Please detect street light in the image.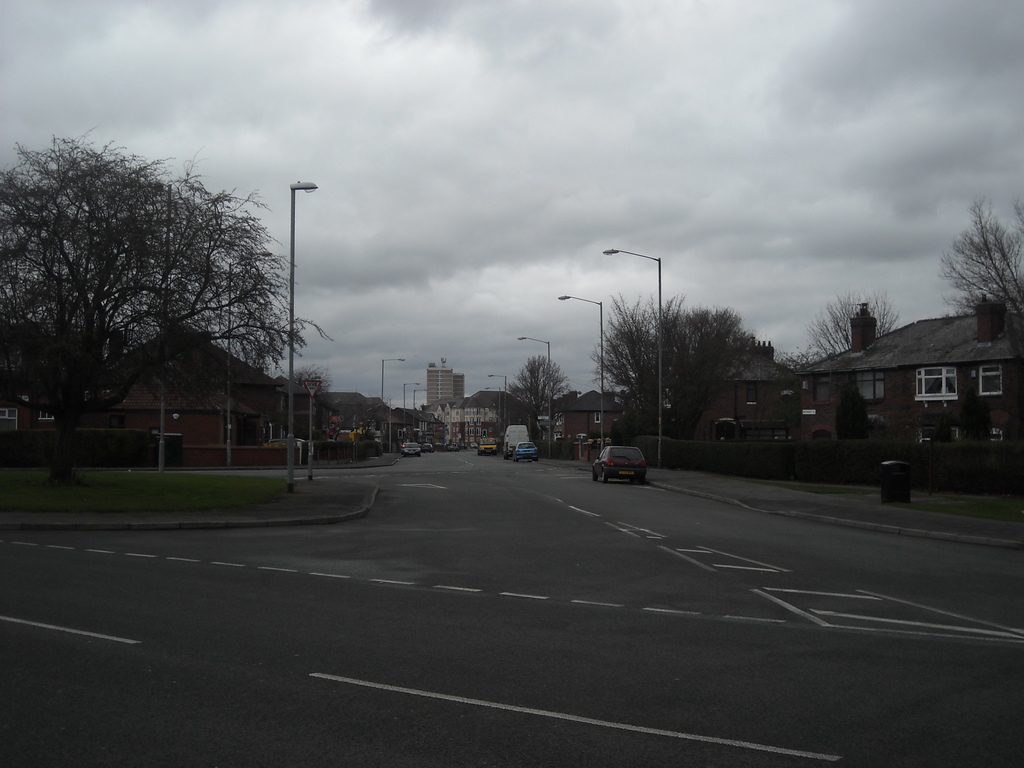
<region>489, 376, 514, 438</region>.
